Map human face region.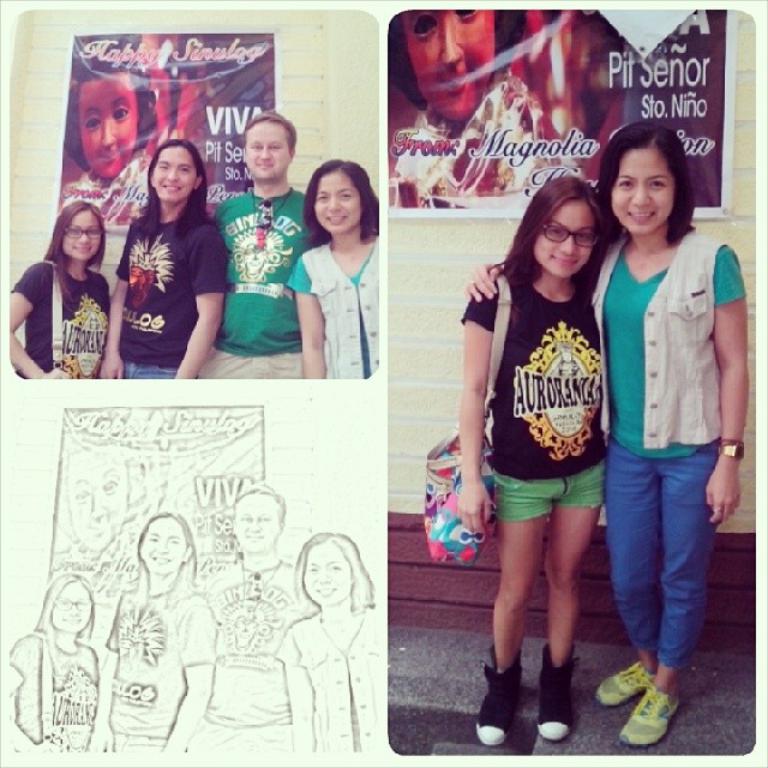
Mapped to {"x1": 64, "y1": 449, "x2": 125, "y2": 546}.
